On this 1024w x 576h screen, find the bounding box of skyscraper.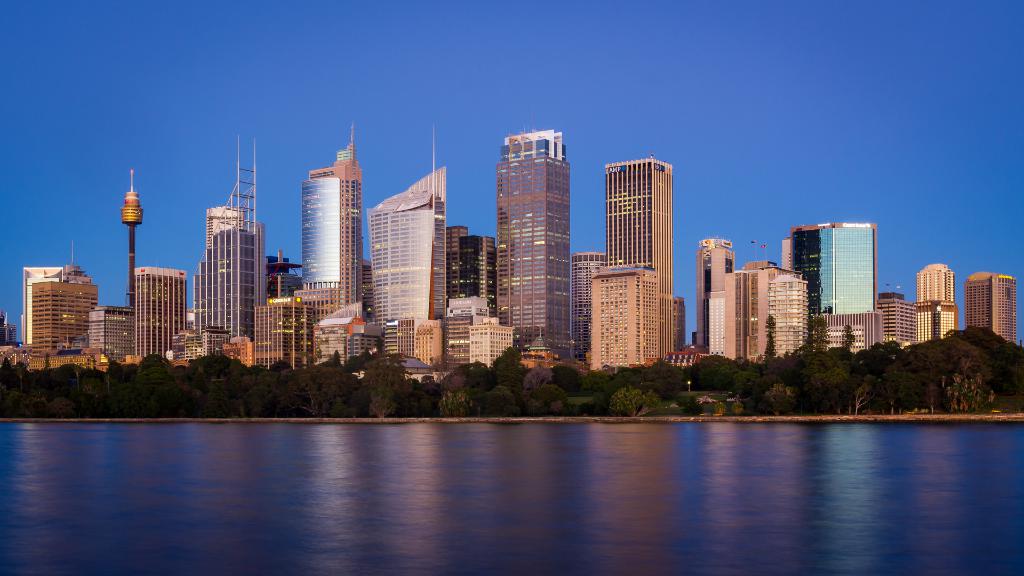
Bounding box: {"left": 569, "top": 255, "right": 605, "bottom": 364}.
